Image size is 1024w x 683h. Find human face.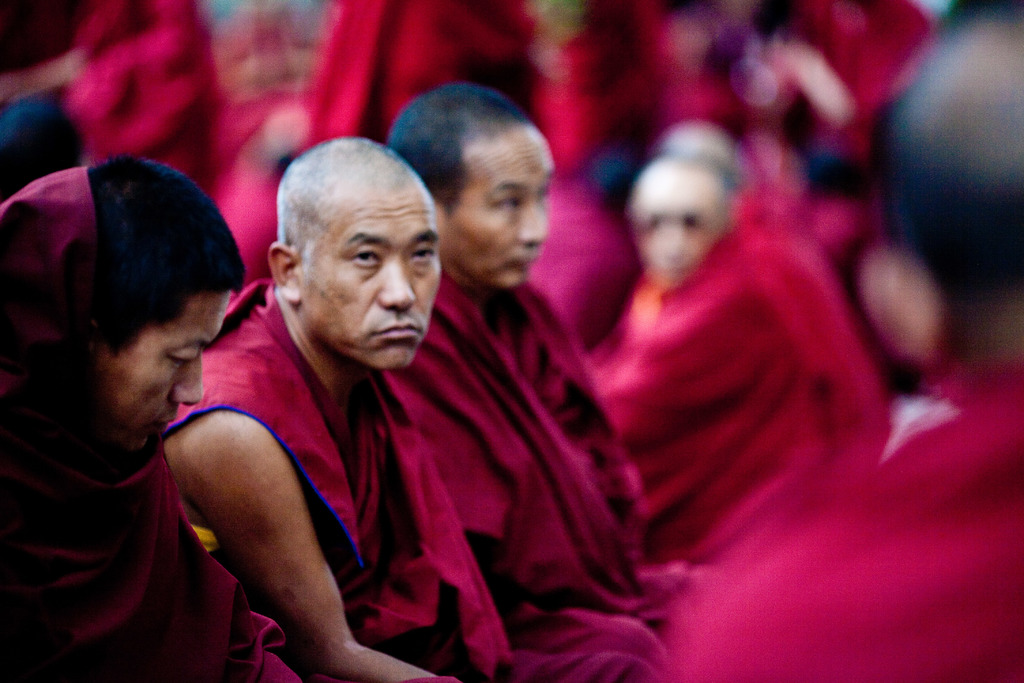
Rect(630, 163, 722, 282).
